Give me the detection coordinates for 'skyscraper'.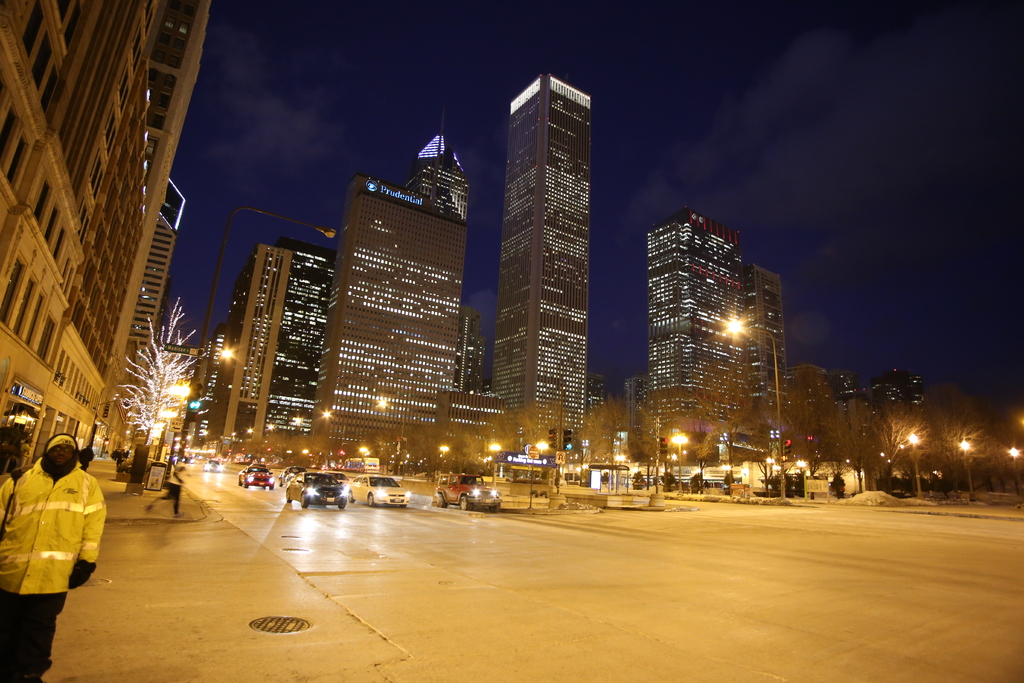
locate(205, 242, 335, 446).
